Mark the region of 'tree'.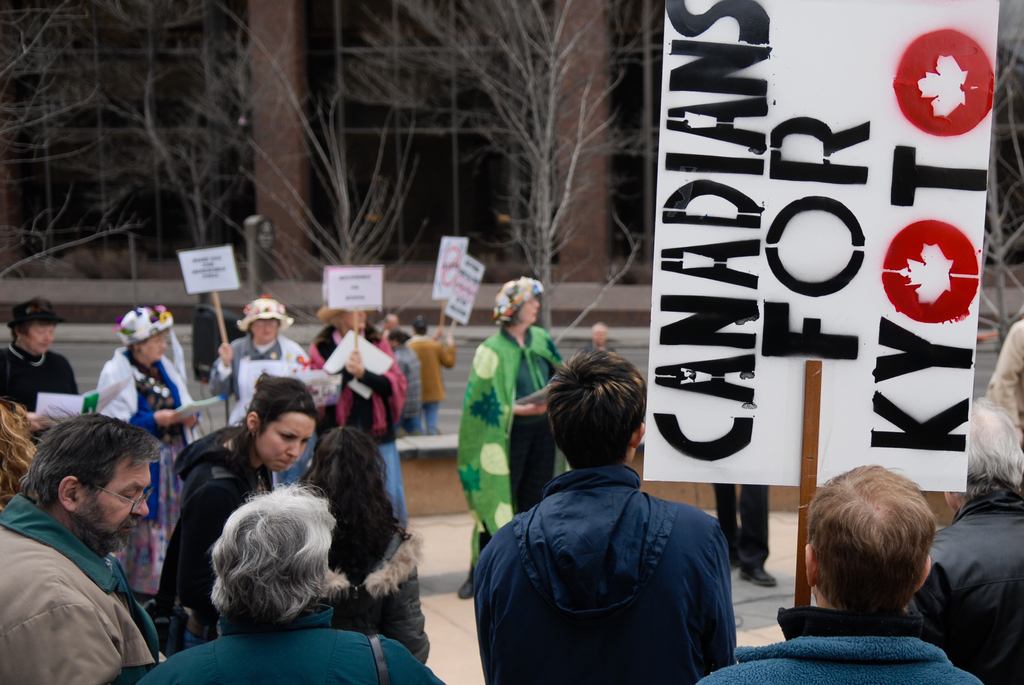
Region: x1=92, y1=0, x2=167, y2=282.
